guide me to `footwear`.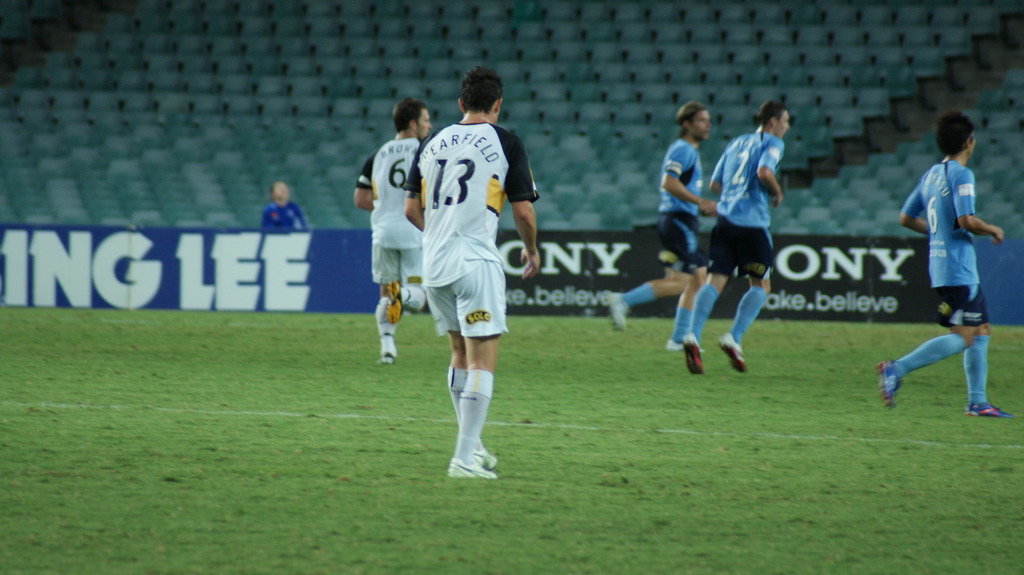
Guidance: pyautogui.locateOnScreen(966, 397, 1023, 426).
